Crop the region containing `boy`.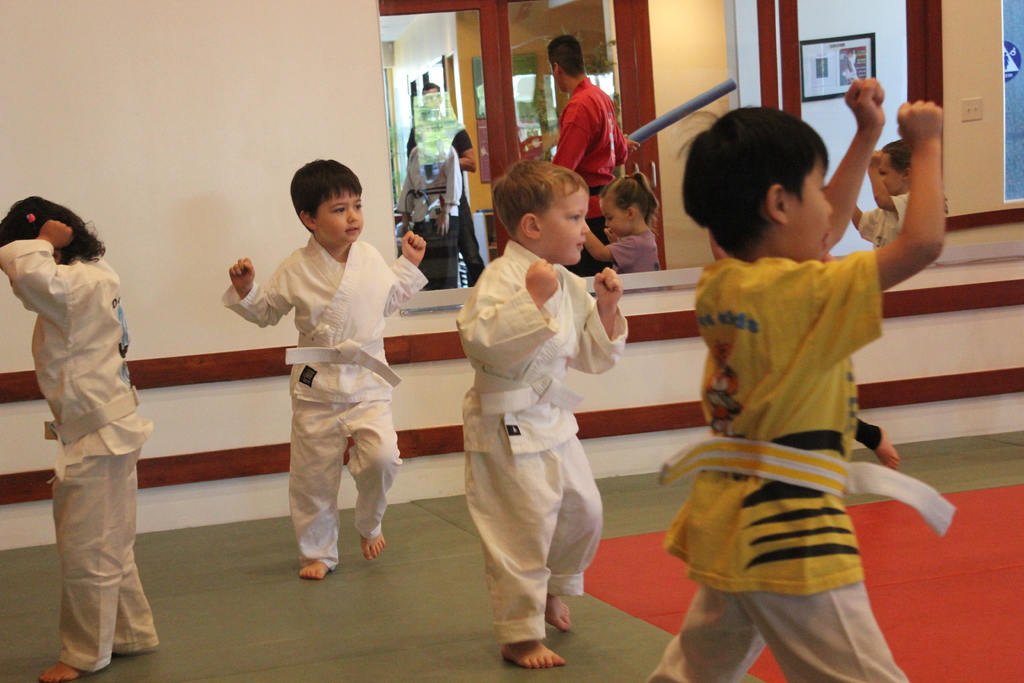
Crop region: pyautogui.locateOnScreen(456, 163, 628, 670).
